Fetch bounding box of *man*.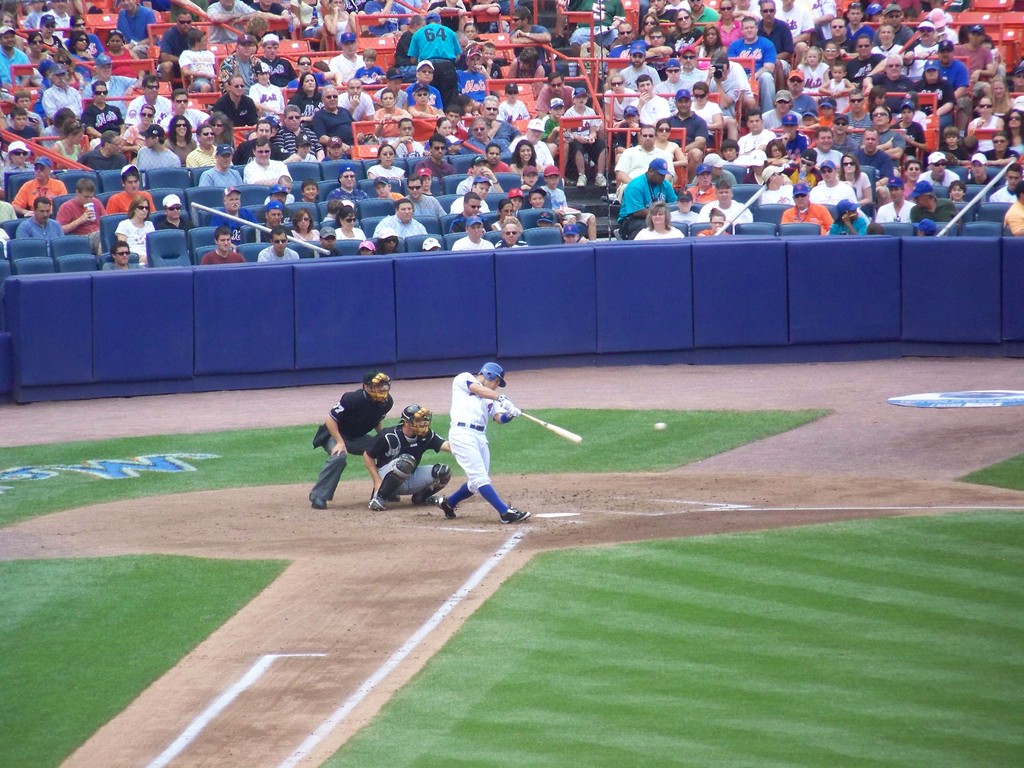
Bbox: <region>453, 219, 493, 246</region>.
